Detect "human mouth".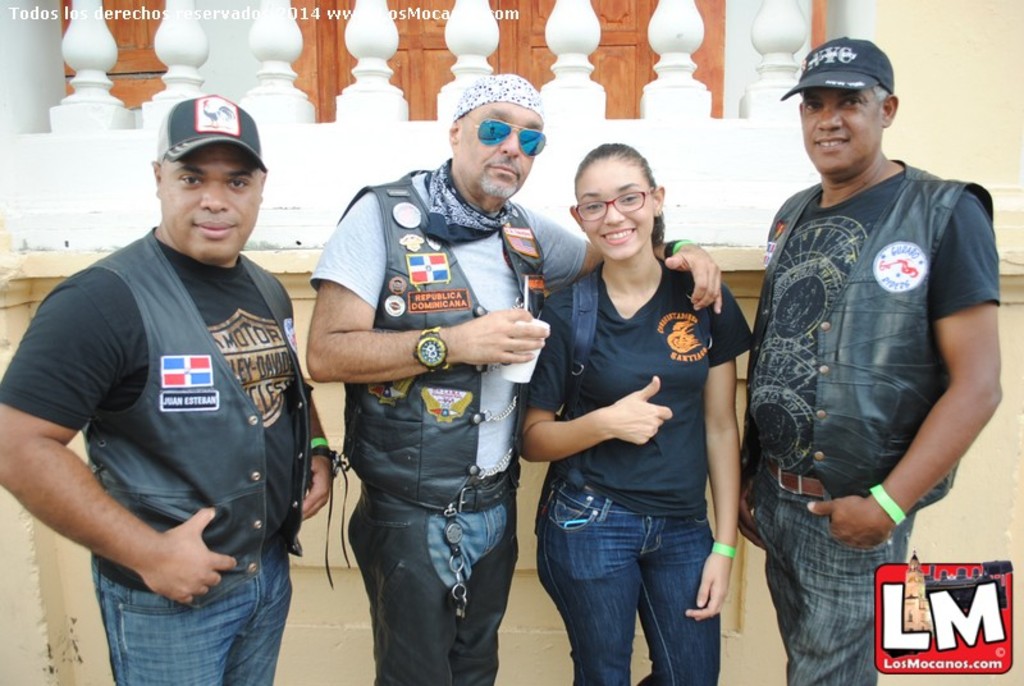
Detected at 493:155:521:186.
